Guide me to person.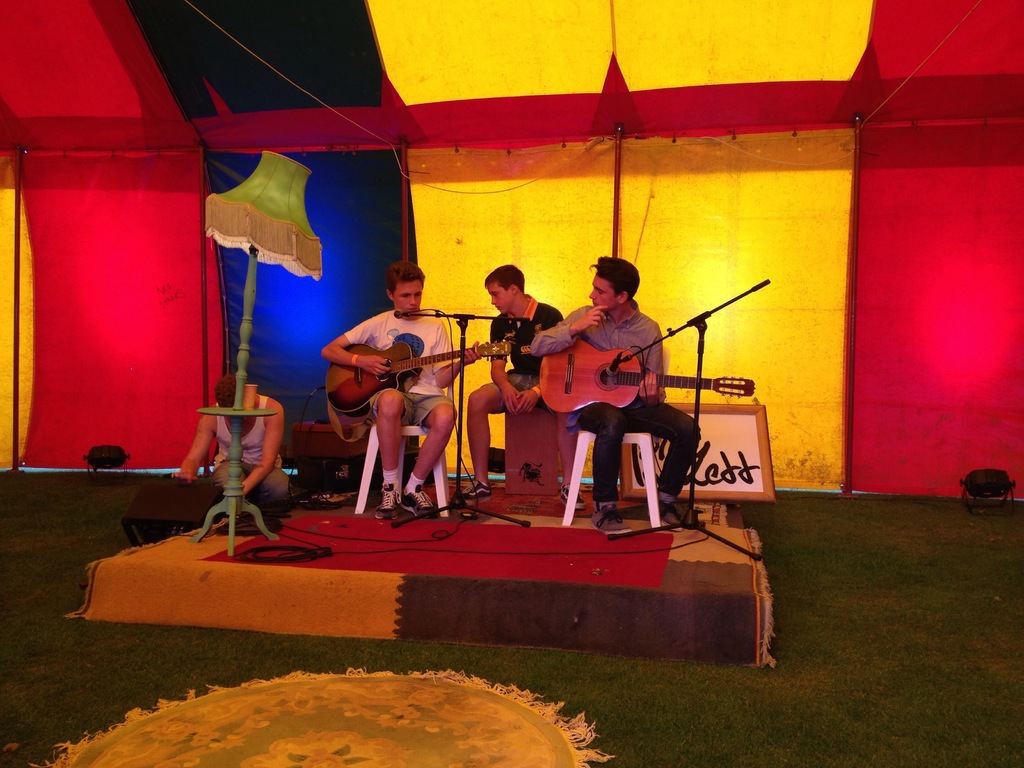
Guidance: [left=463, top=259, right=568, bottom=498].
